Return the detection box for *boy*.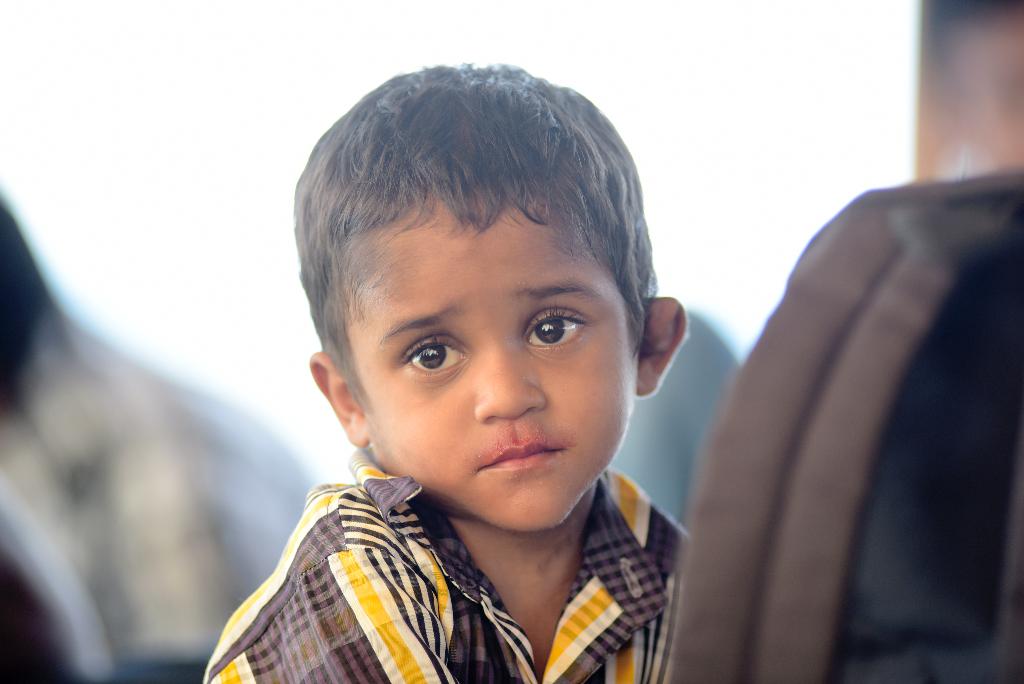
box(200, 60, 694, 683).
